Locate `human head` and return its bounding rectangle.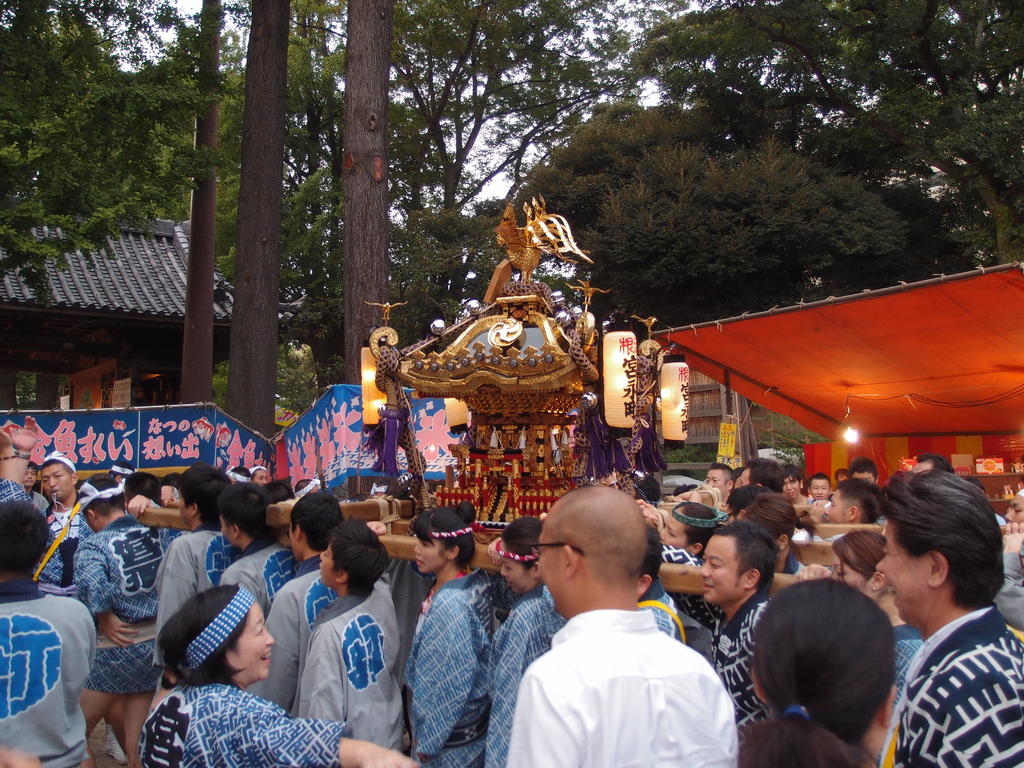
rect(41, 450, 78, 506).
